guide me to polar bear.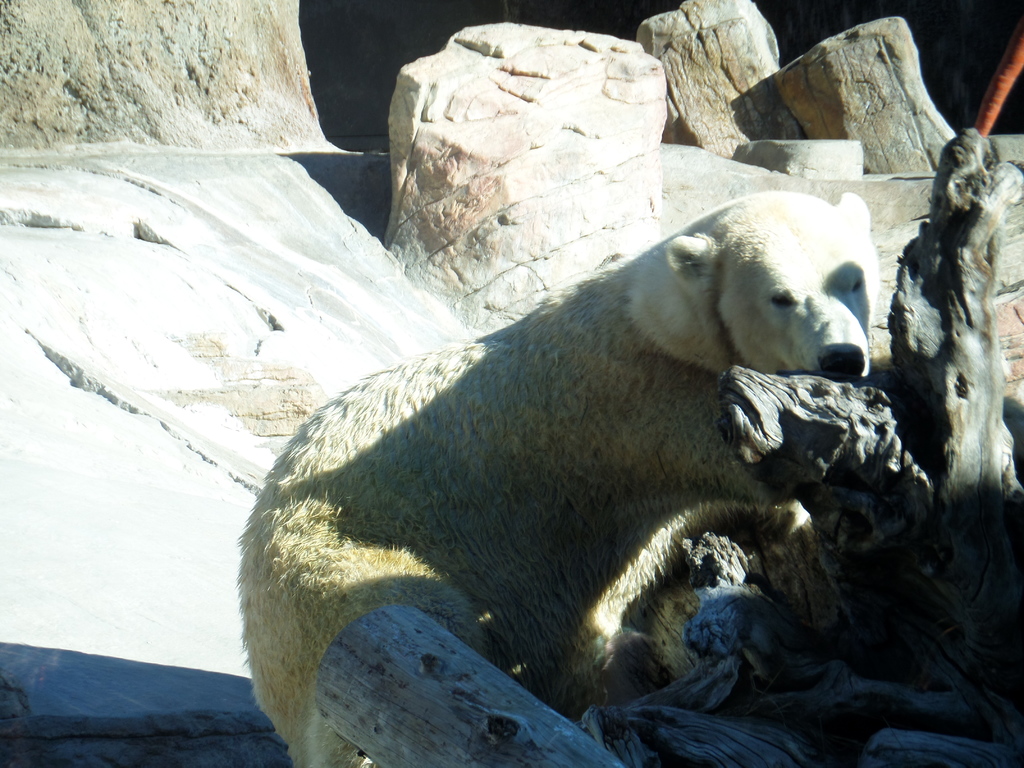
Guidance: detection(232, 187, 880, 767).
